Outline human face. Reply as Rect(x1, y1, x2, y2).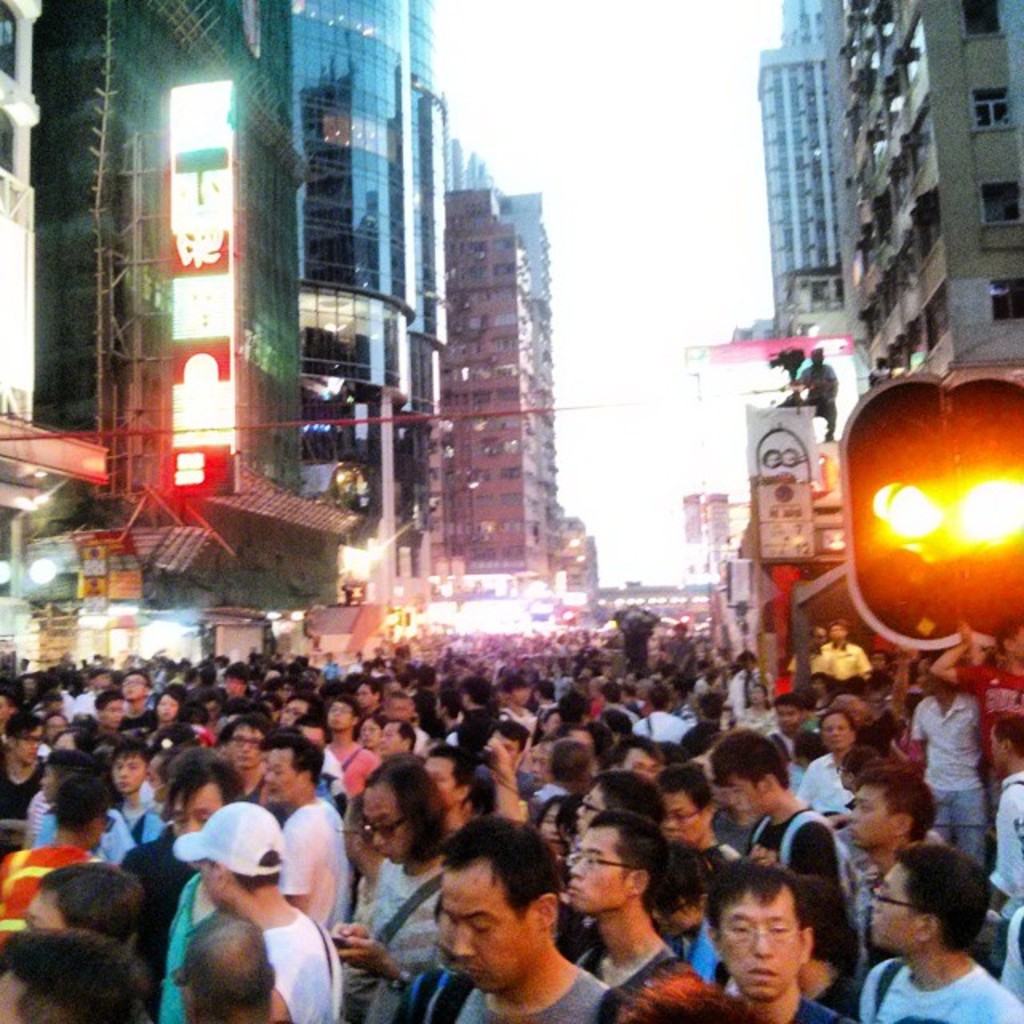
Rect(106, 746, 146, 795).
